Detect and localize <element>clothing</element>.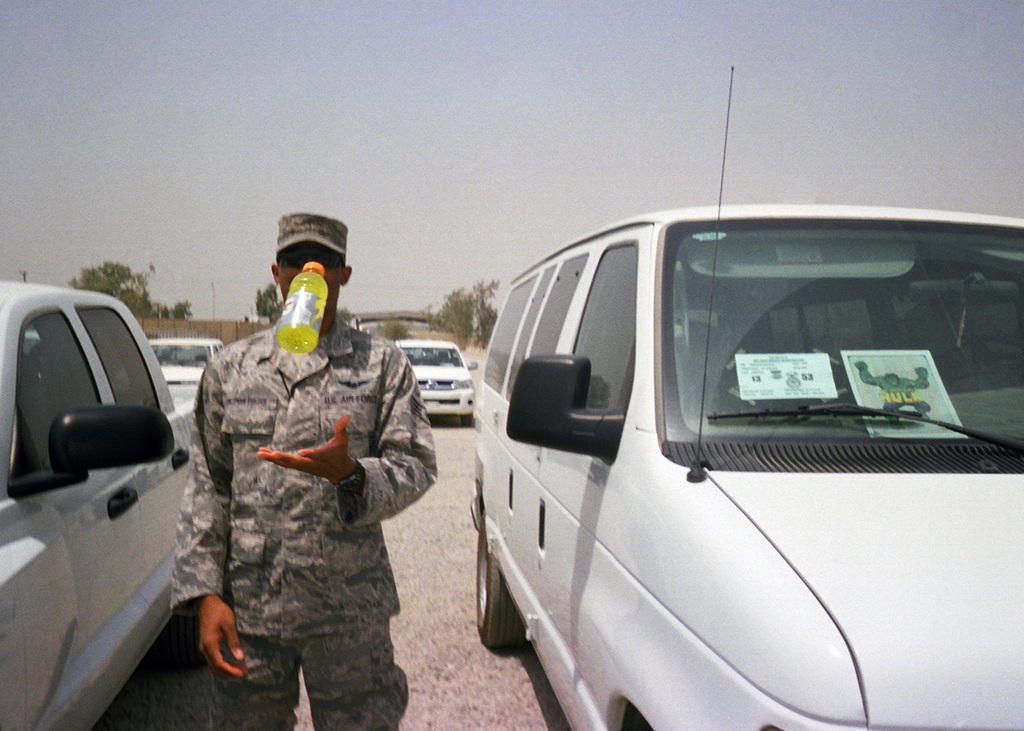
Localized at (x1=154, y1=269, x2=437, y2=702).
